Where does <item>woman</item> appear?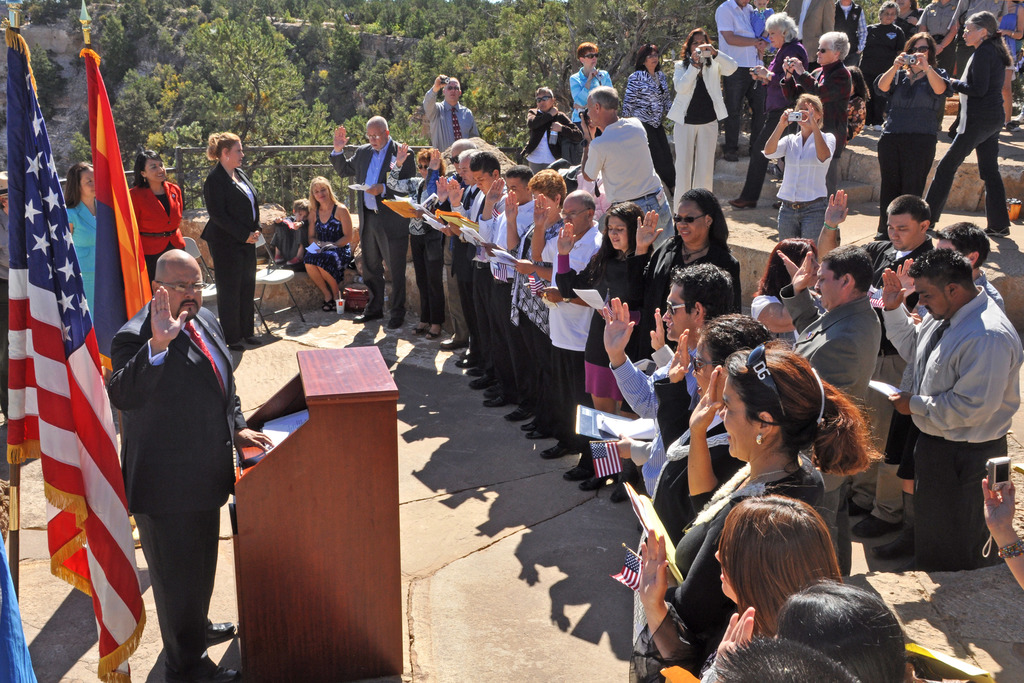
Appears at 570,44,618,165.
